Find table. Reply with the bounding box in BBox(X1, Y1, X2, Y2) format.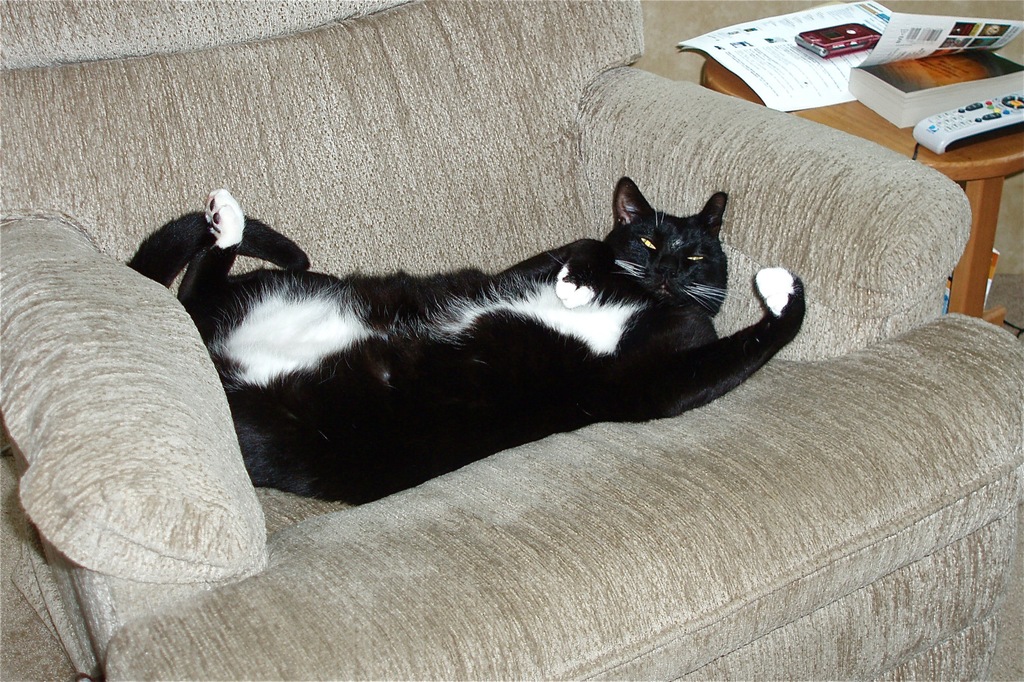
BBox(703, 47, 1023, 328).
